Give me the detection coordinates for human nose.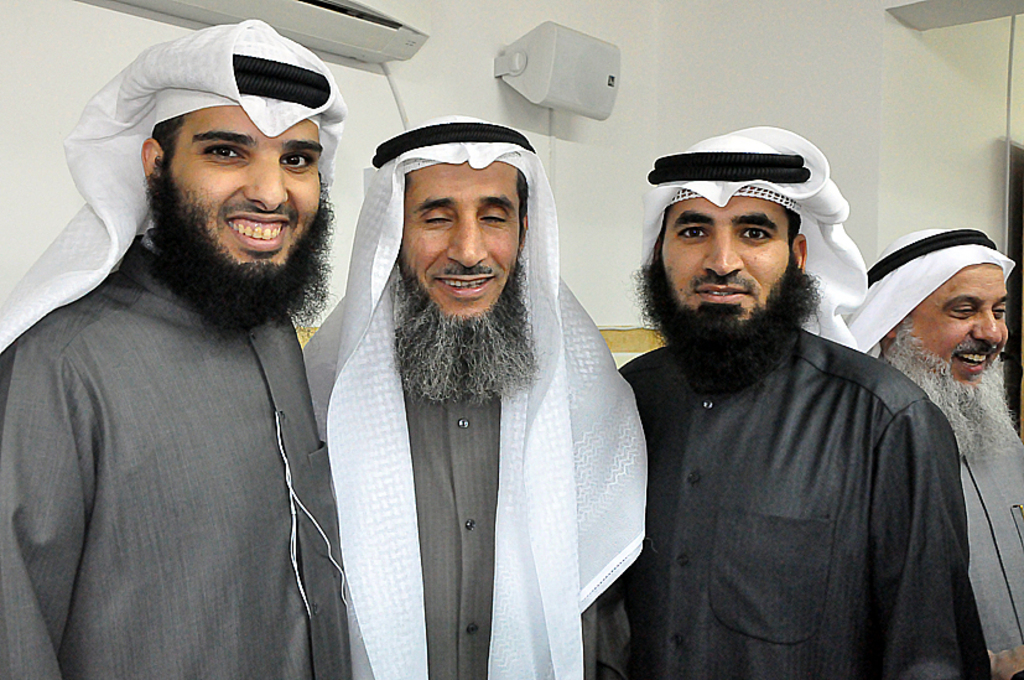
(973,308,1004,347).
